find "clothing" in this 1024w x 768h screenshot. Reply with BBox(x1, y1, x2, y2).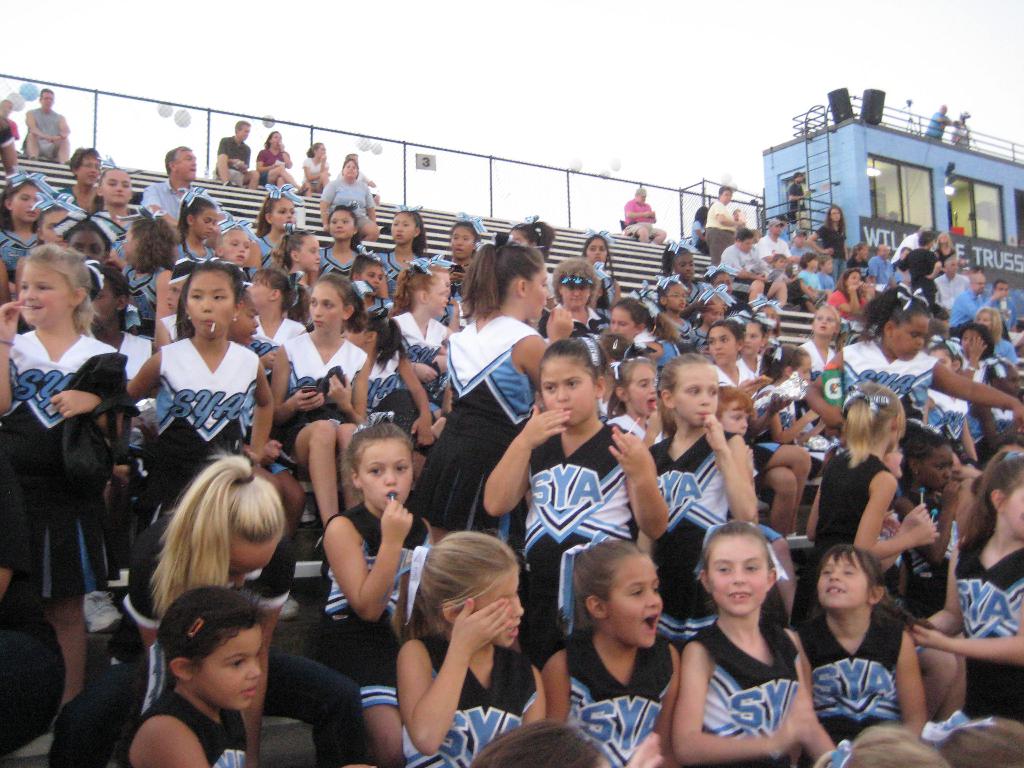
BBox(218, 137, 251, 180).
